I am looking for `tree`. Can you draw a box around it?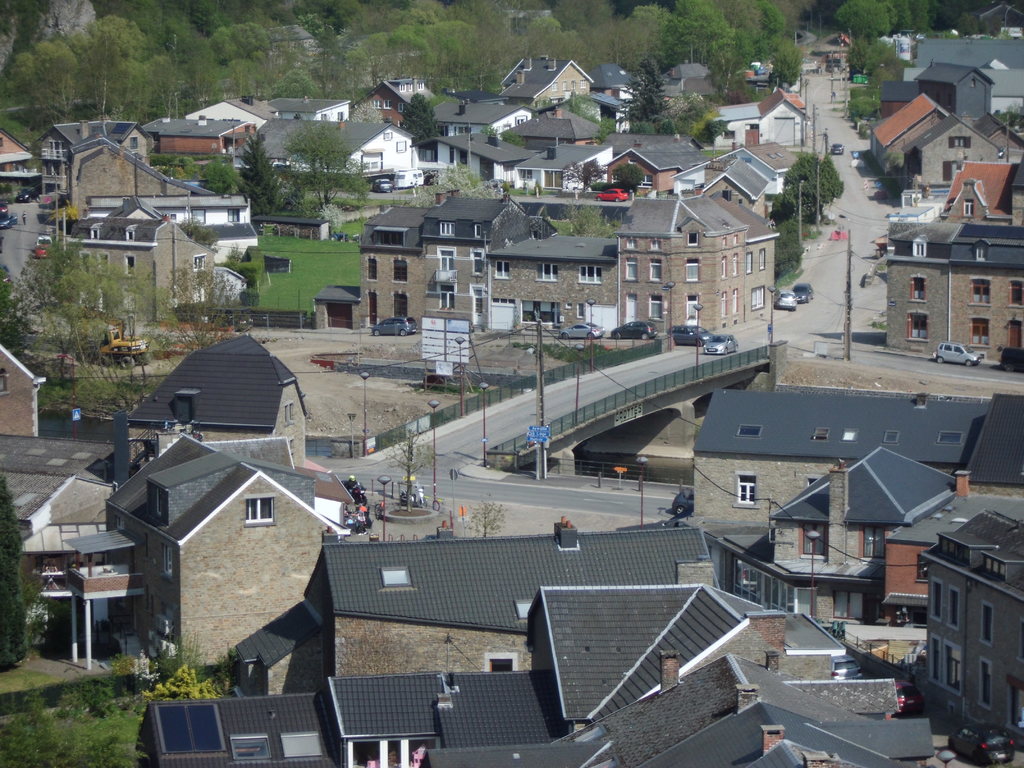
Sure, the bounding box is box=[205, 15, 275, 119].
